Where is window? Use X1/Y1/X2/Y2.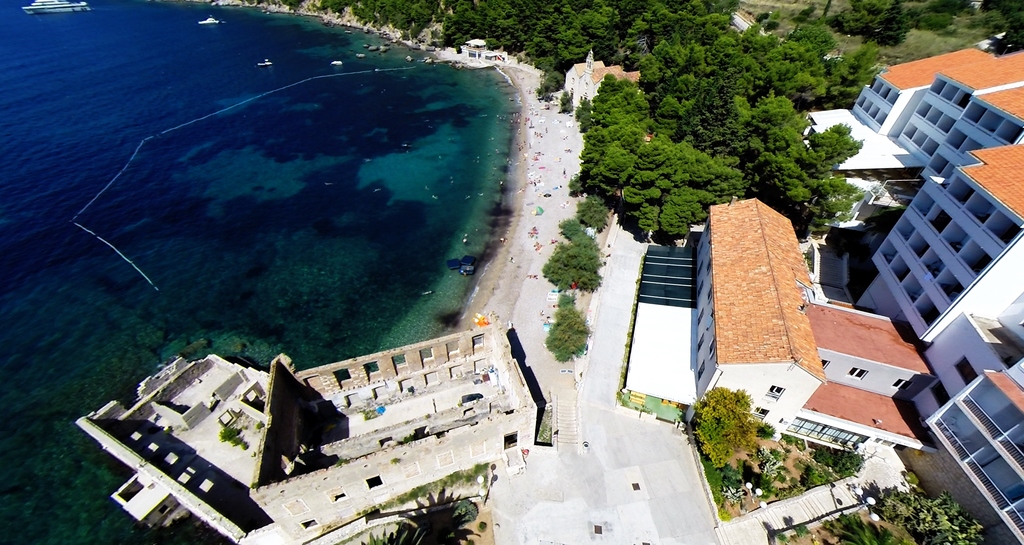
707/304/714/326.
